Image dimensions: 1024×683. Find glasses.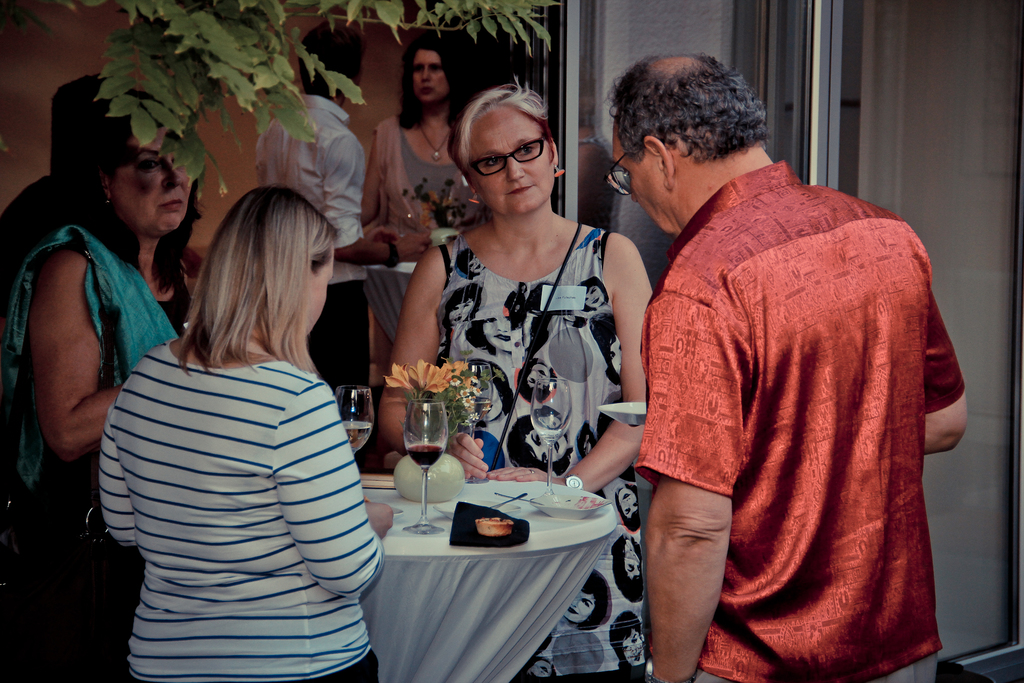
detection(603, 144, 635, 195).
